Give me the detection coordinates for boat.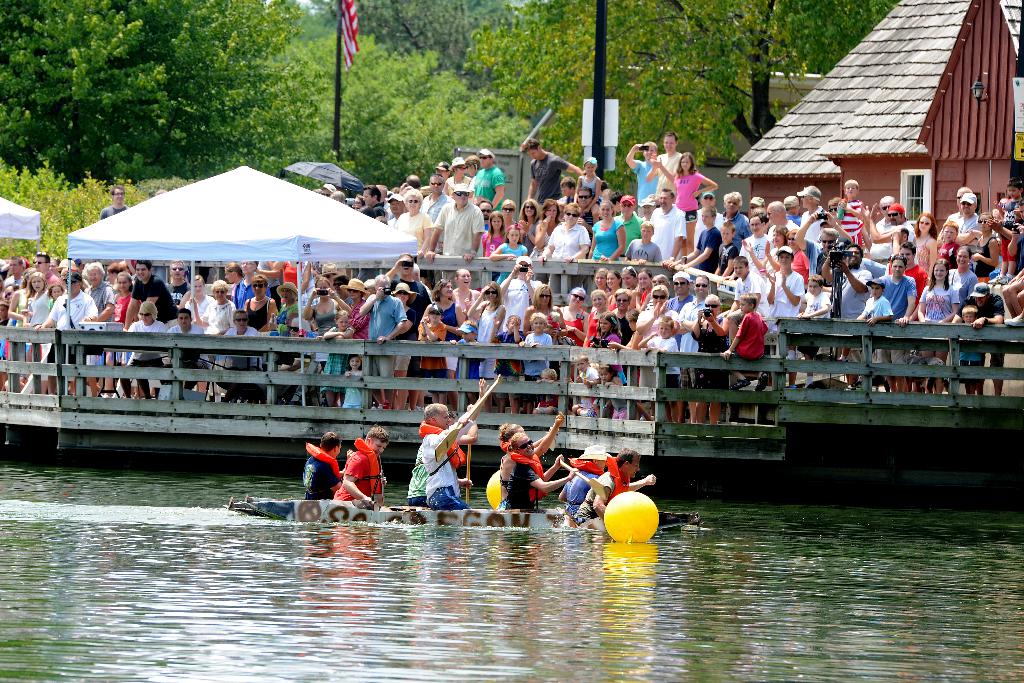
detection(212, 494, 709, 537).
